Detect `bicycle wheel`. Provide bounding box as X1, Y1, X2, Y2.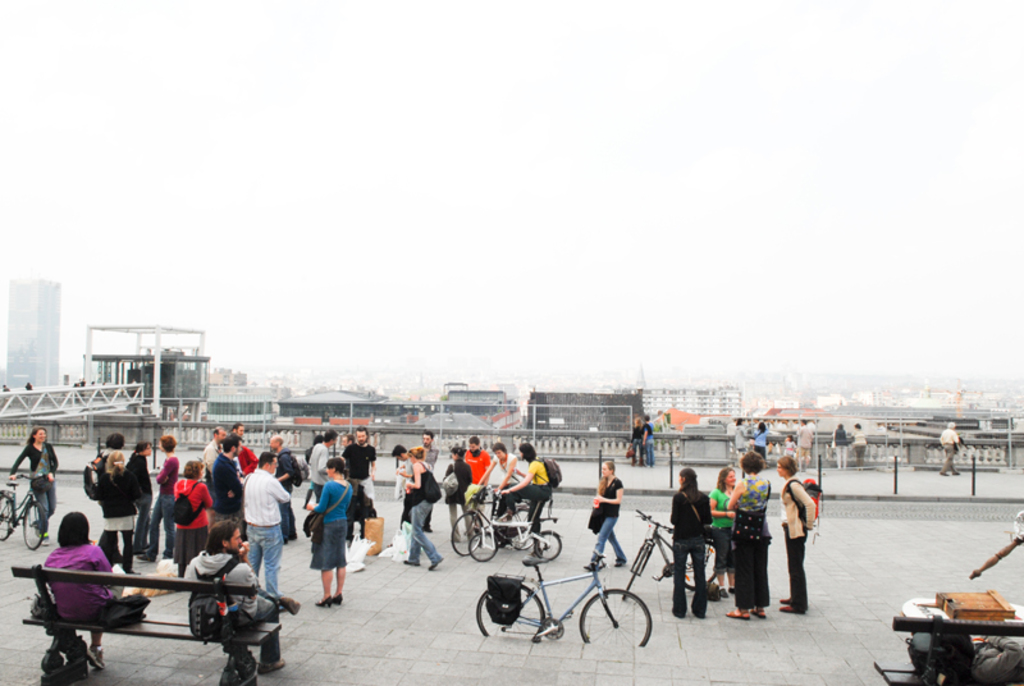
476, 578, 545, 636.
